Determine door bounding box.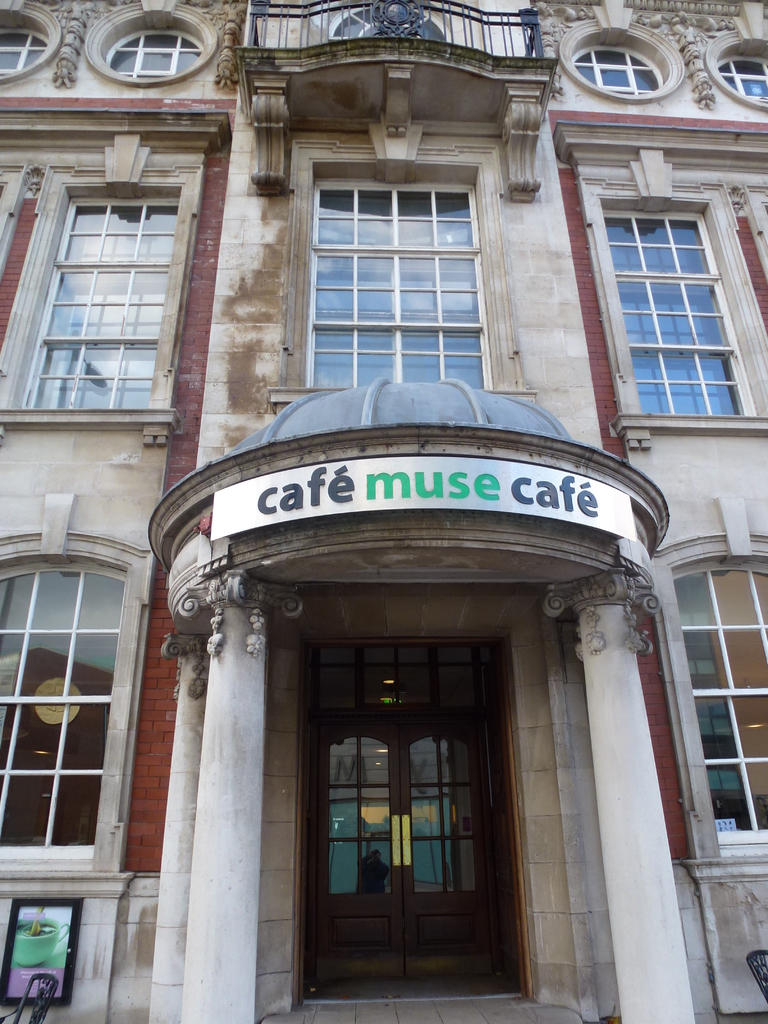
Determined: Rect(294, 624, 529, 1004).
